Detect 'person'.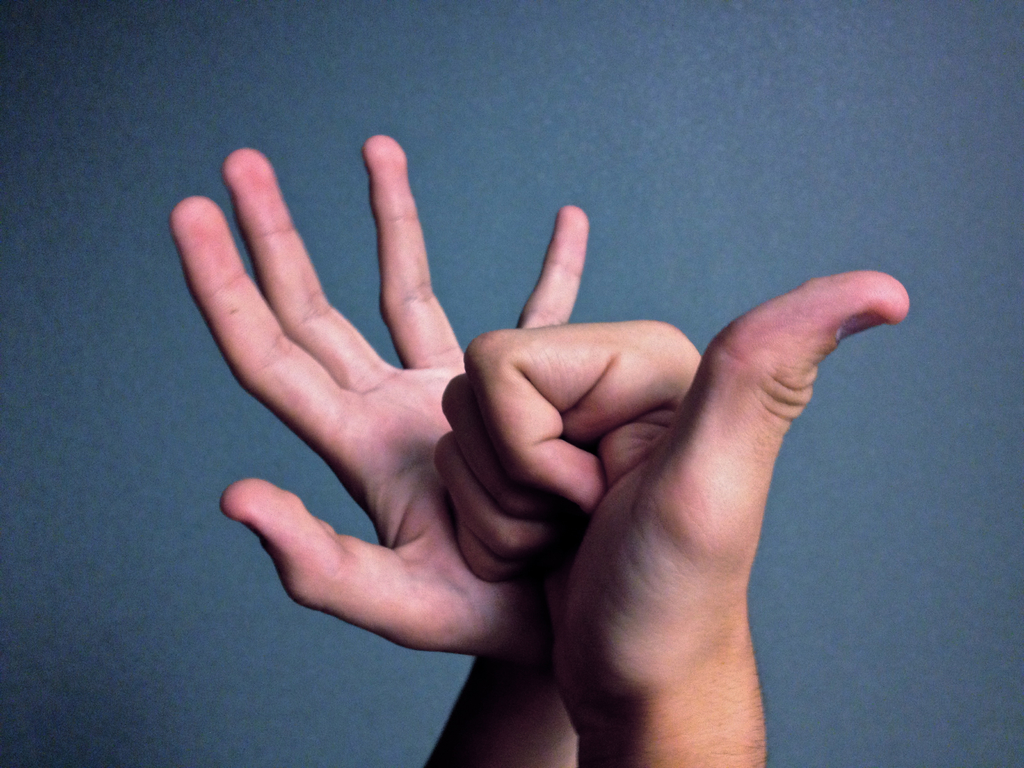
Detected at [x1=167, y1=128, x2=914, y2=762].
